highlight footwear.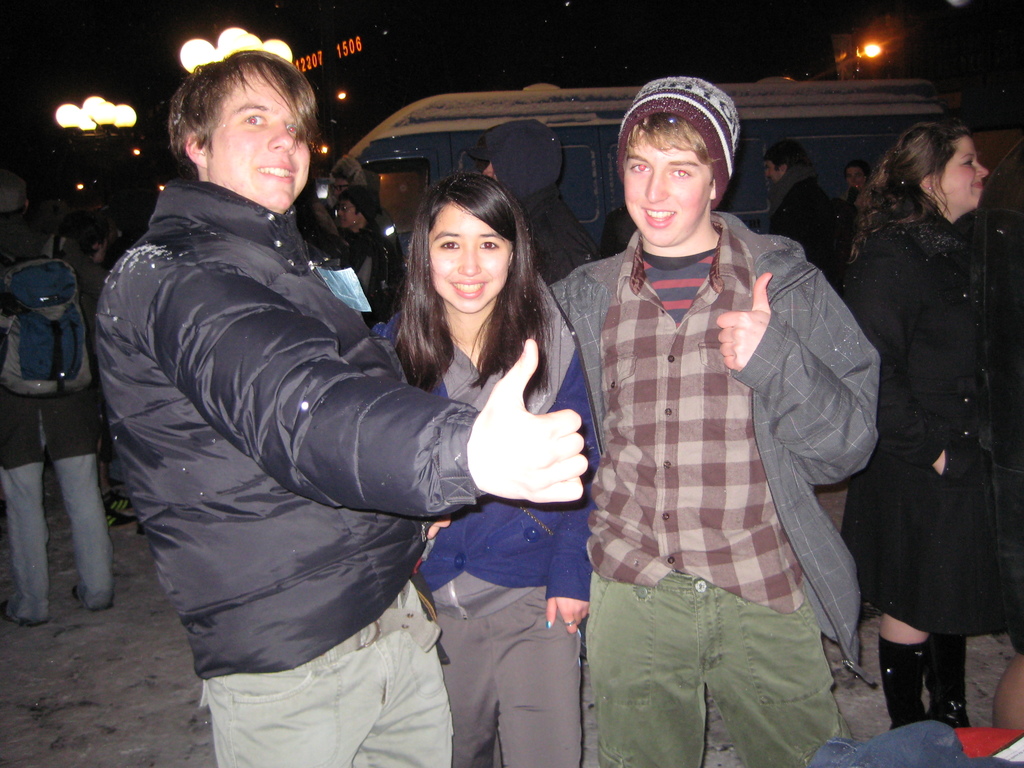
Highlighted region: 930:636:971:730.
